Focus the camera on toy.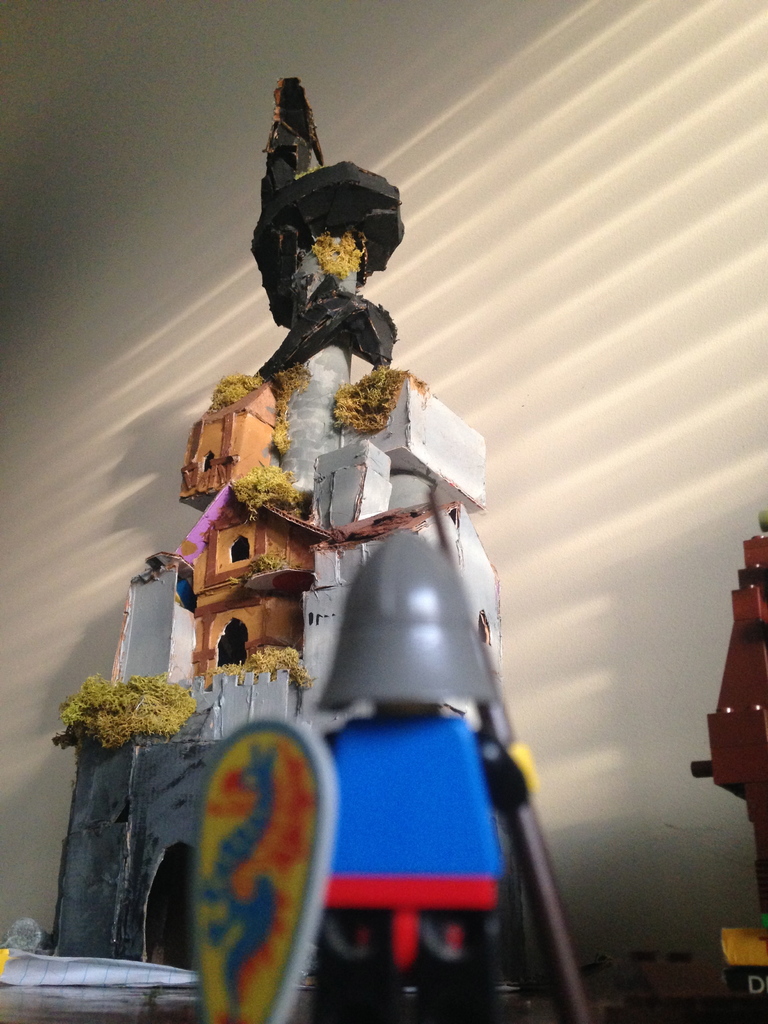
Focus region: box(177, 577, 300, 708).
